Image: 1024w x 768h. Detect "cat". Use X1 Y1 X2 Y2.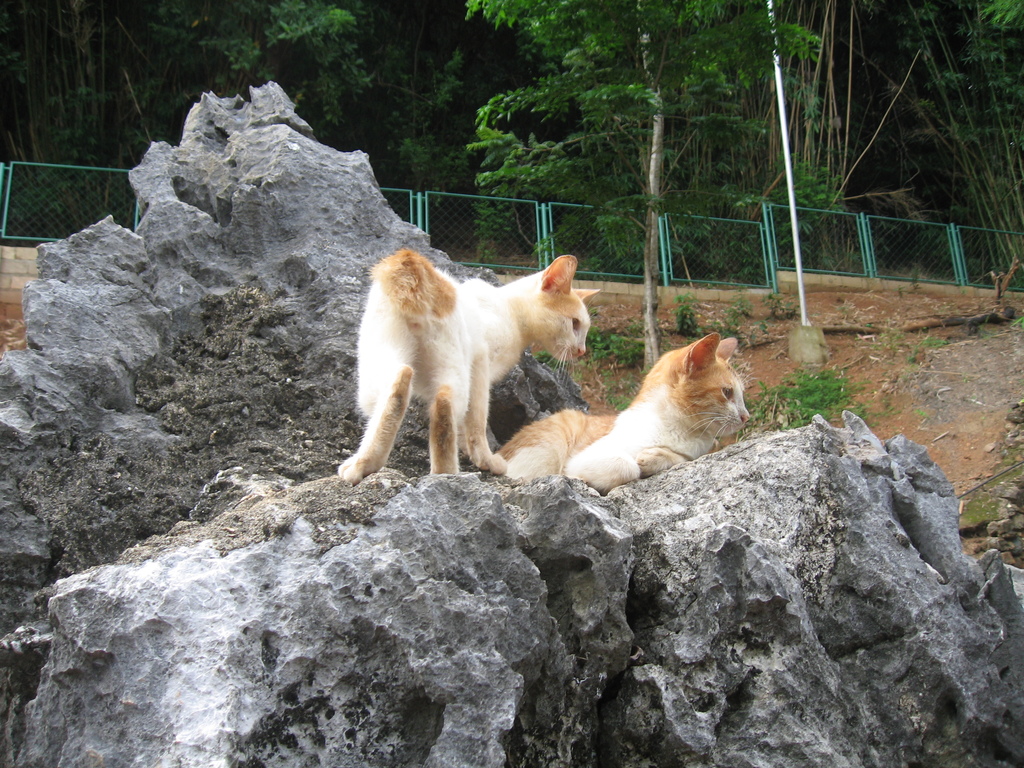
340 250 604 481.
